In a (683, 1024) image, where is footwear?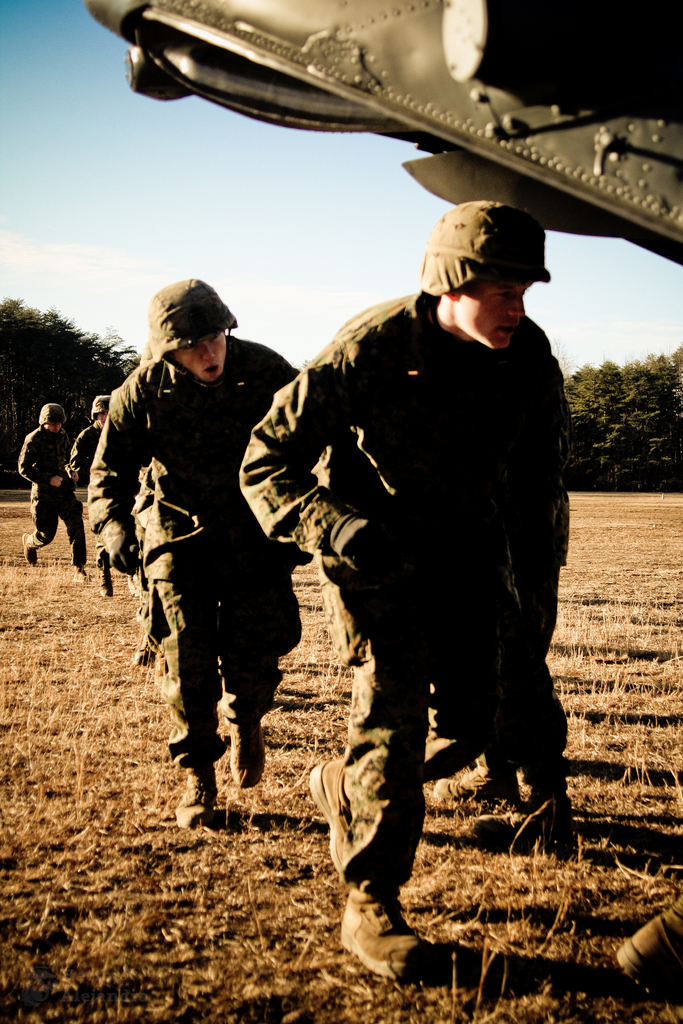
229, 712, 272, 795.
